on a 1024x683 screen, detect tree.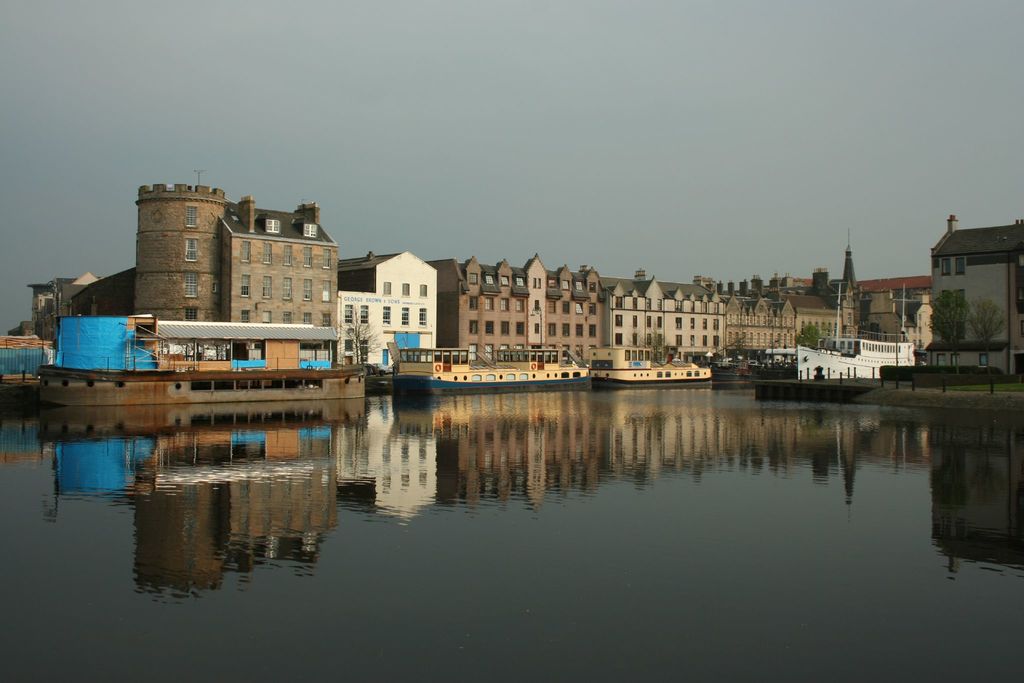
316/290/394/388.
